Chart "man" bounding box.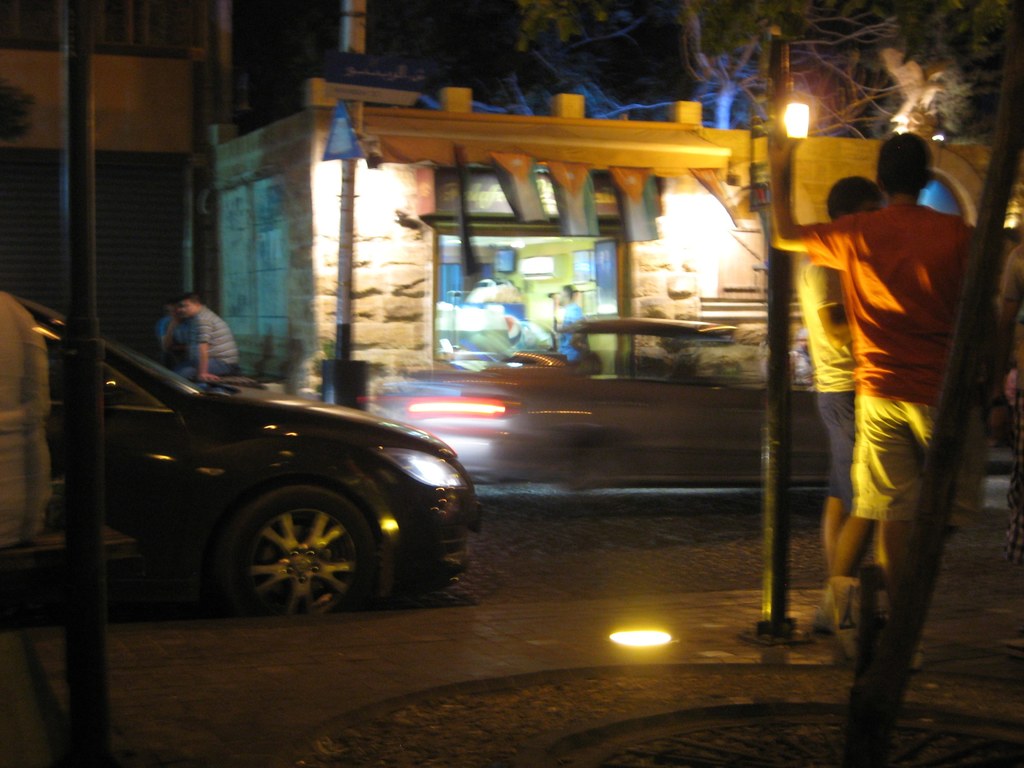
Charted: bbox(175, 296, 242, 385).
